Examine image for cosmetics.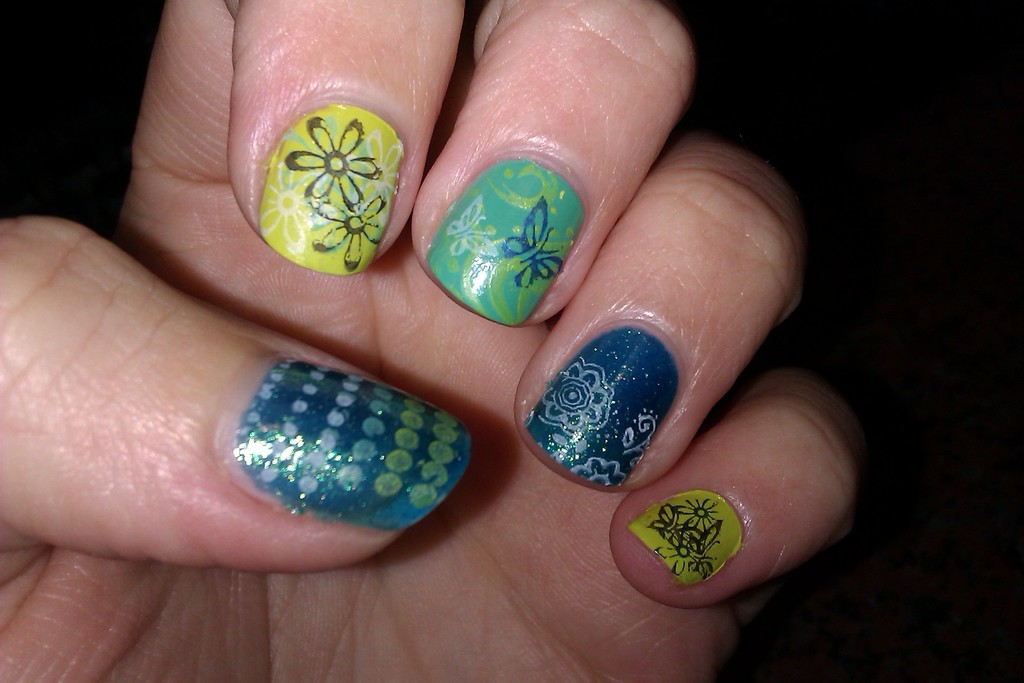
Examination result: select_region(426, 154, 587, 328).
